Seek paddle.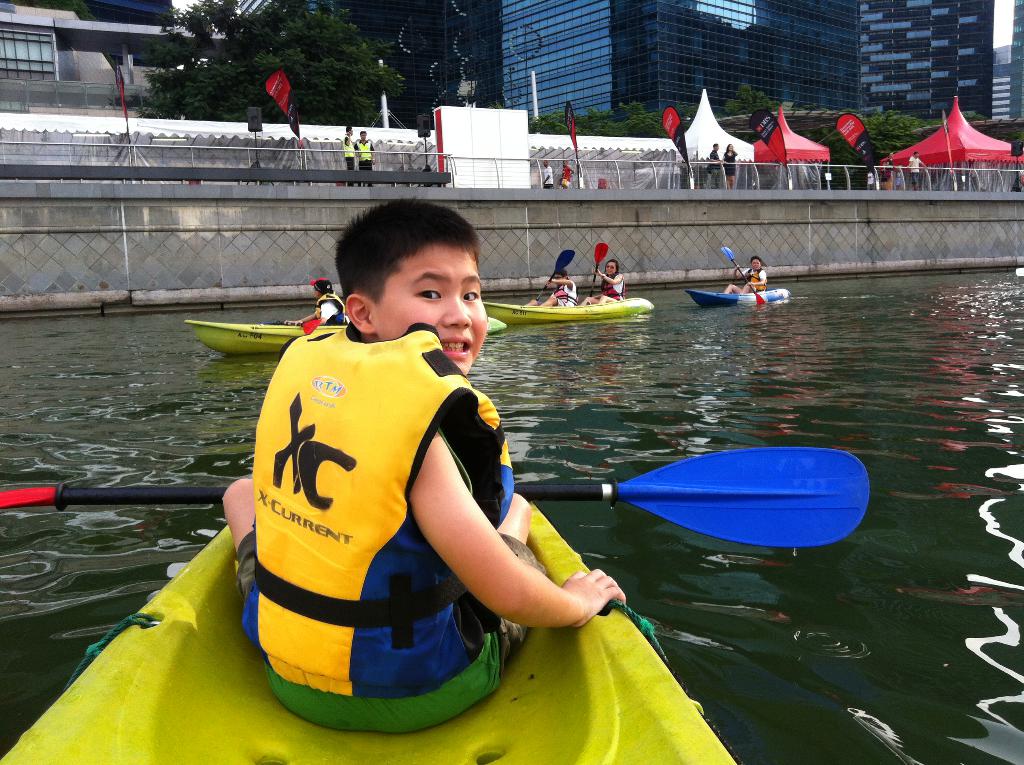
{"x1": 534, "y1": 241, "x2": 577, "y2": 303}.
